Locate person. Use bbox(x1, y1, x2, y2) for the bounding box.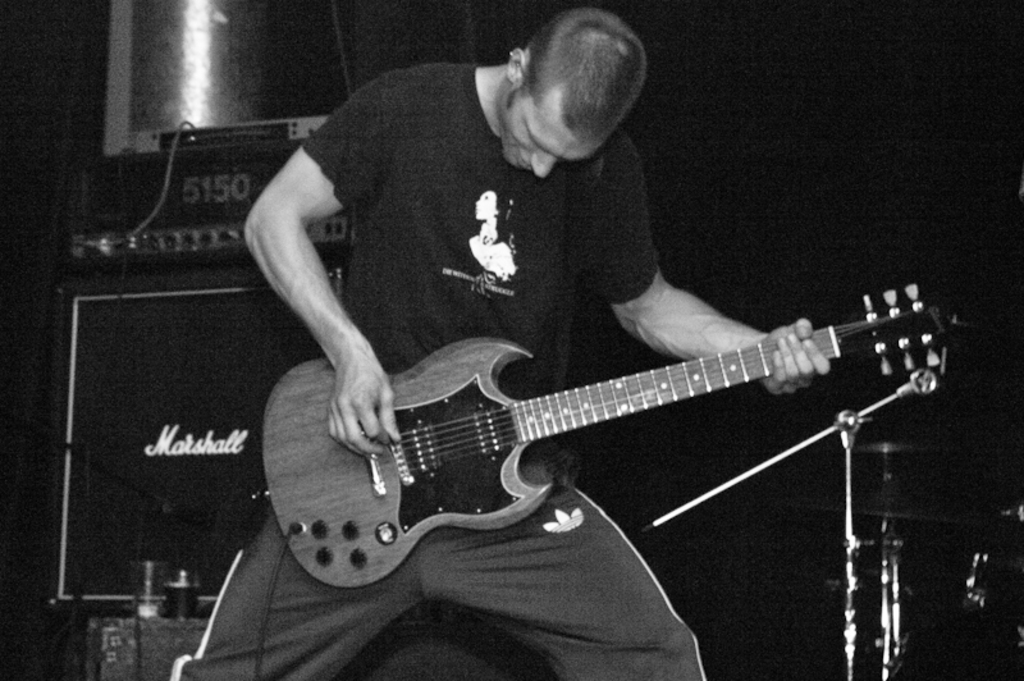
bbox(170, 12, 833, 680).
